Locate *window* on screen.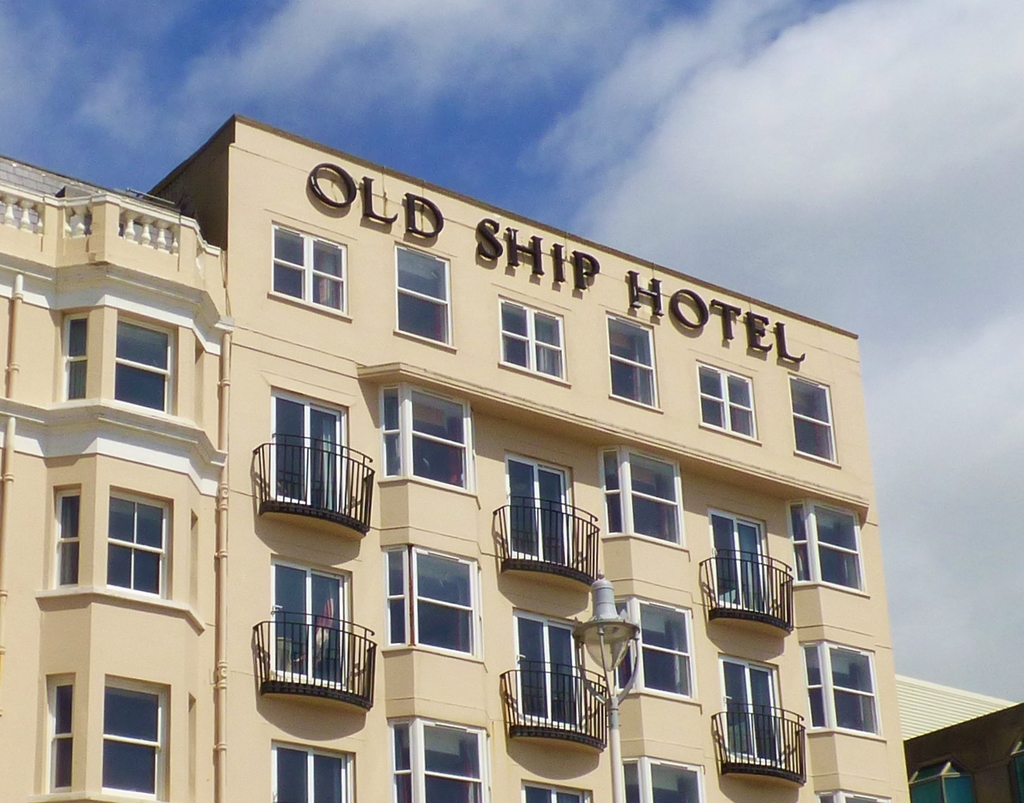
On screen at [789,495,866,595].
